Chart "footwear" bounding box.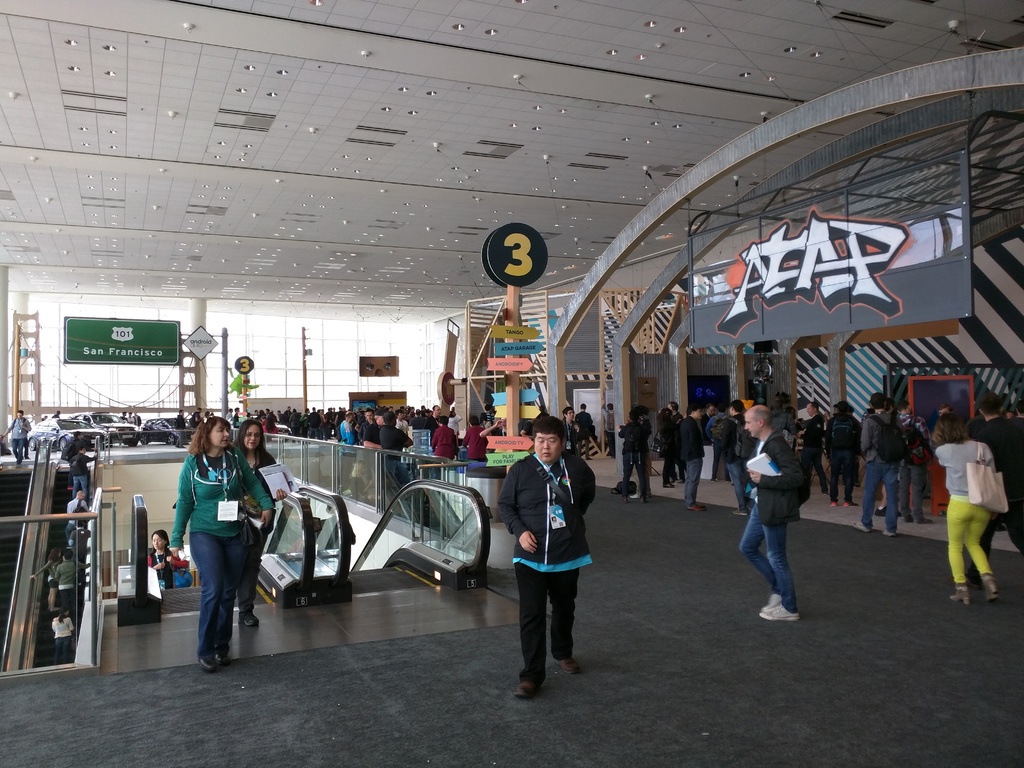
Charted: Rect(677, 474, 689, 485).
